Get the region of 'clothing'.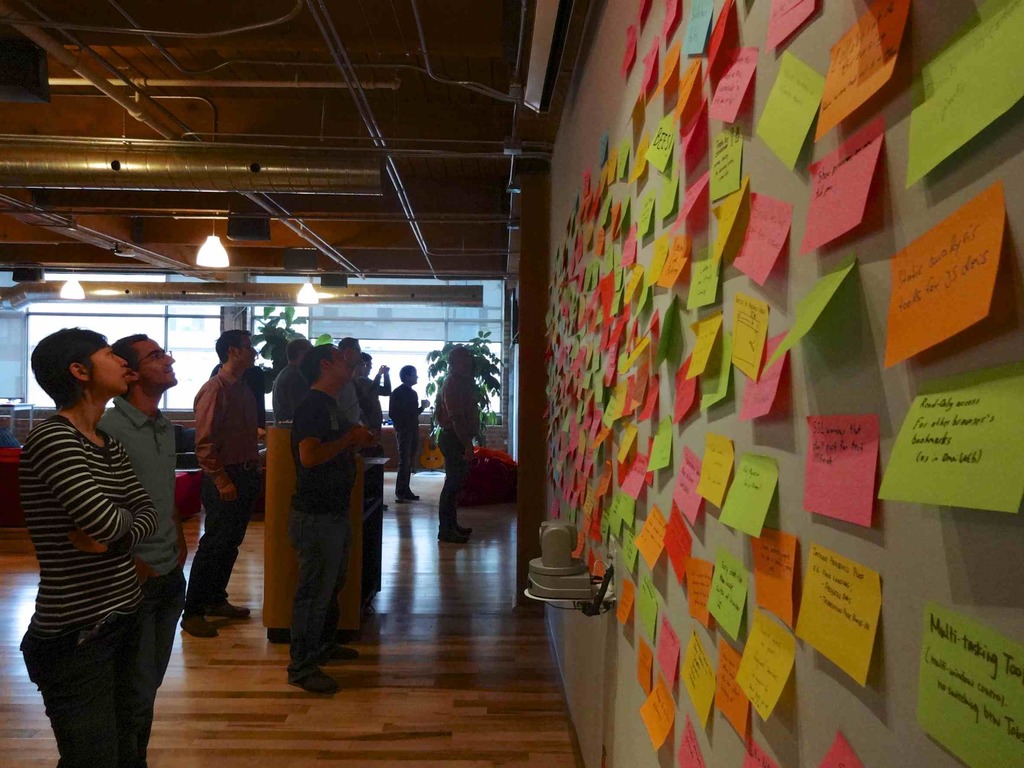
l=183, t=366, r=268, b=621.
